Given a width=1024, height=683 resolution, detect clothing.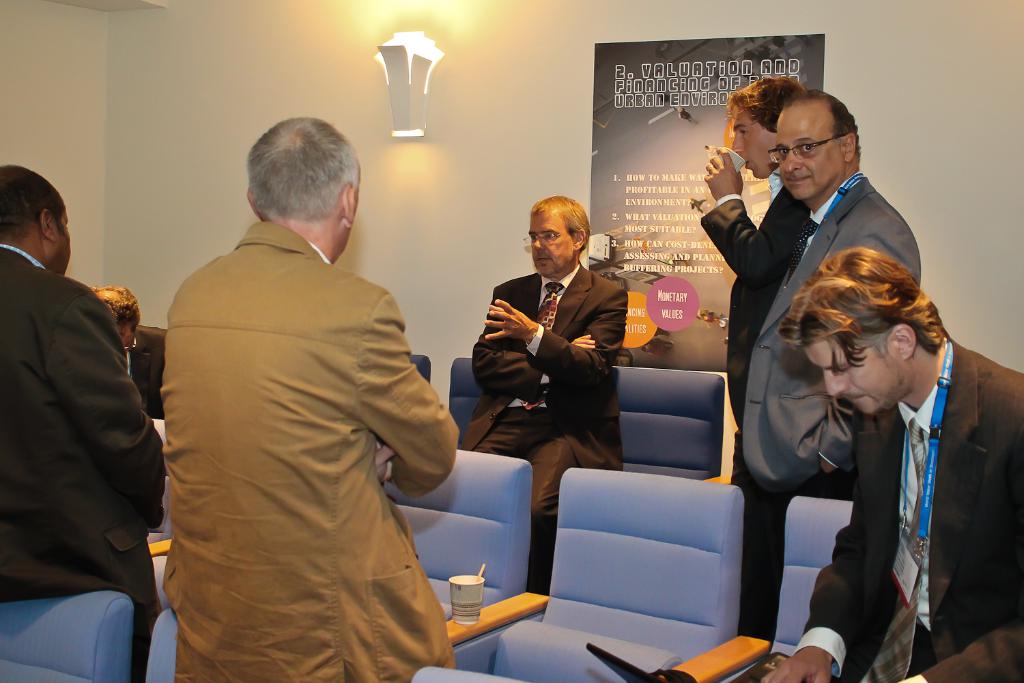
[left=140, top=180, right=457, bottom=679].
